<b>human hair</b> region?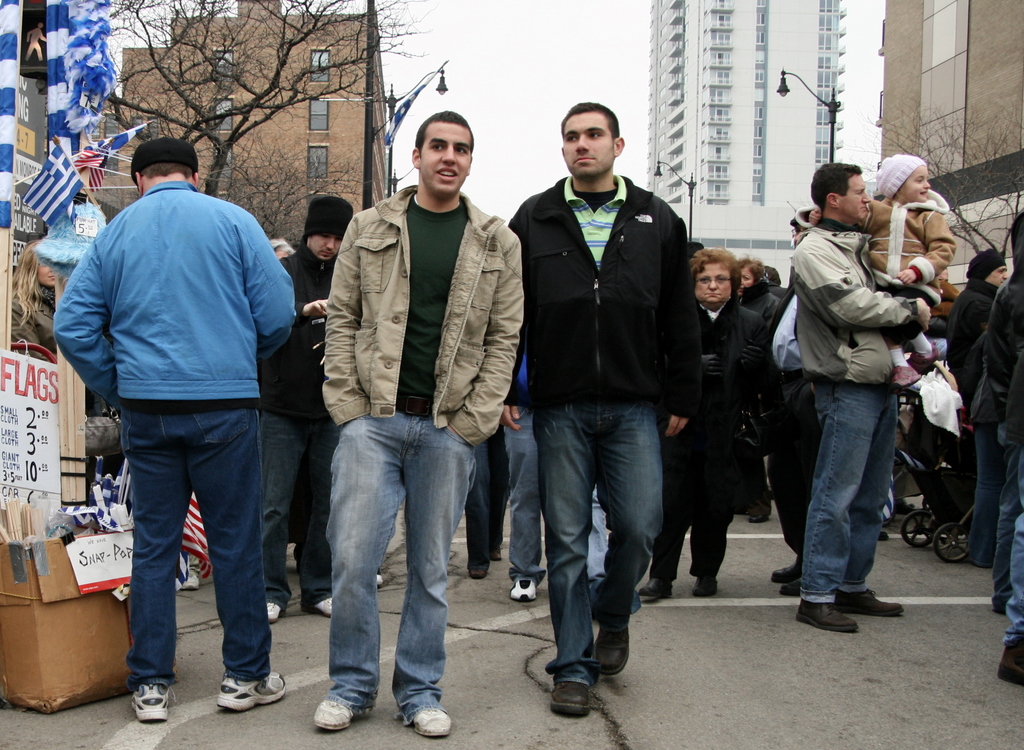
(688, 248, 741, 299)
